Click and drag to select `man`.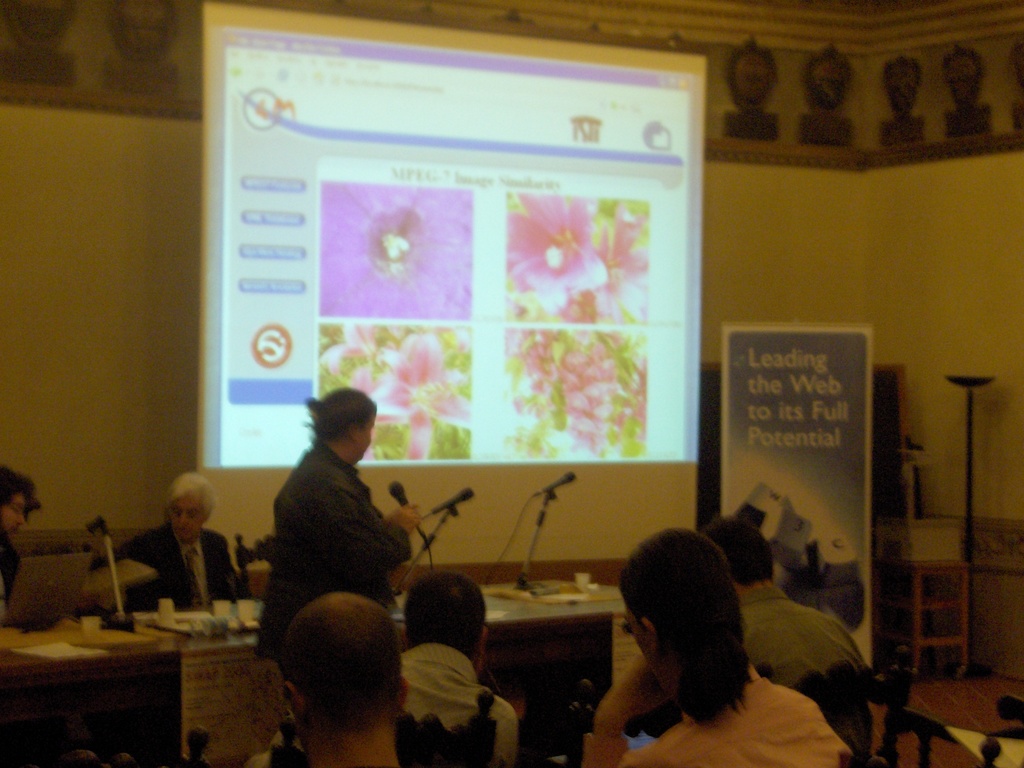
Selection: (578, 532, 867, 767).
